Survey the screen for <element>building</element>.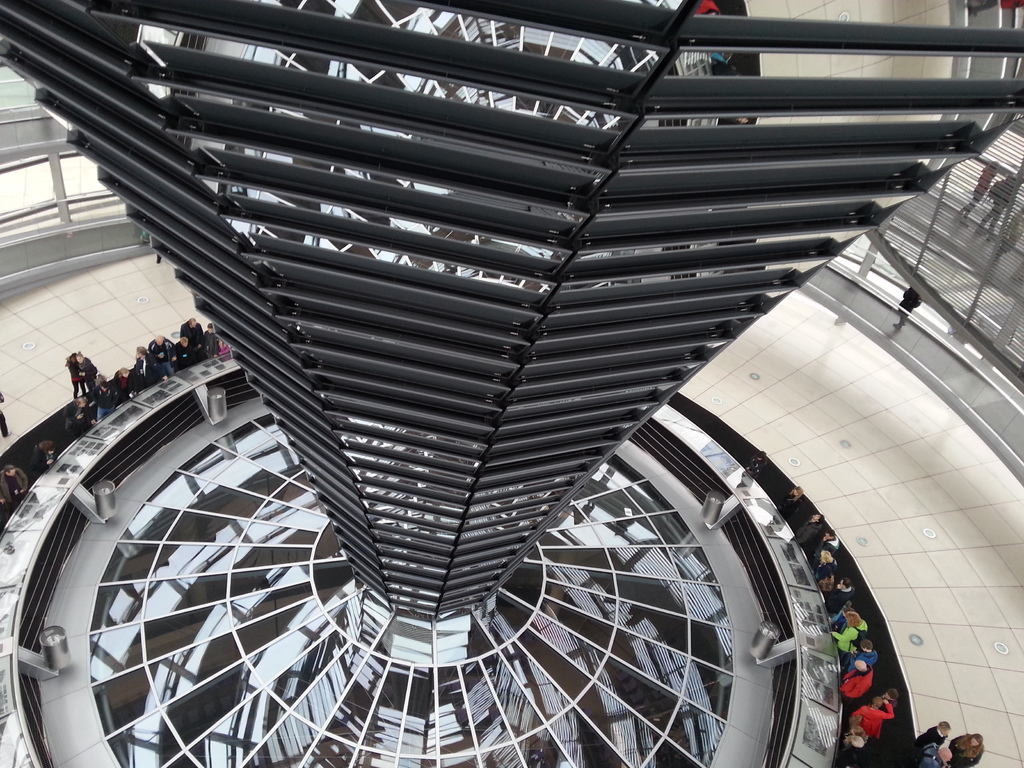
Survey found: 0/0/1023/767.
